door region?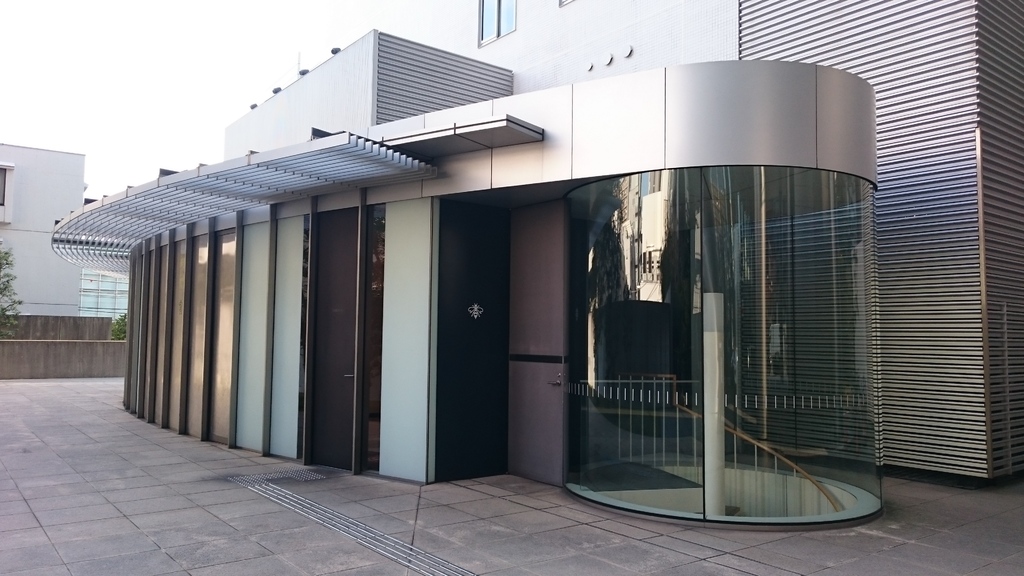
<bbox>300, 197, 362, 477</bbox>
